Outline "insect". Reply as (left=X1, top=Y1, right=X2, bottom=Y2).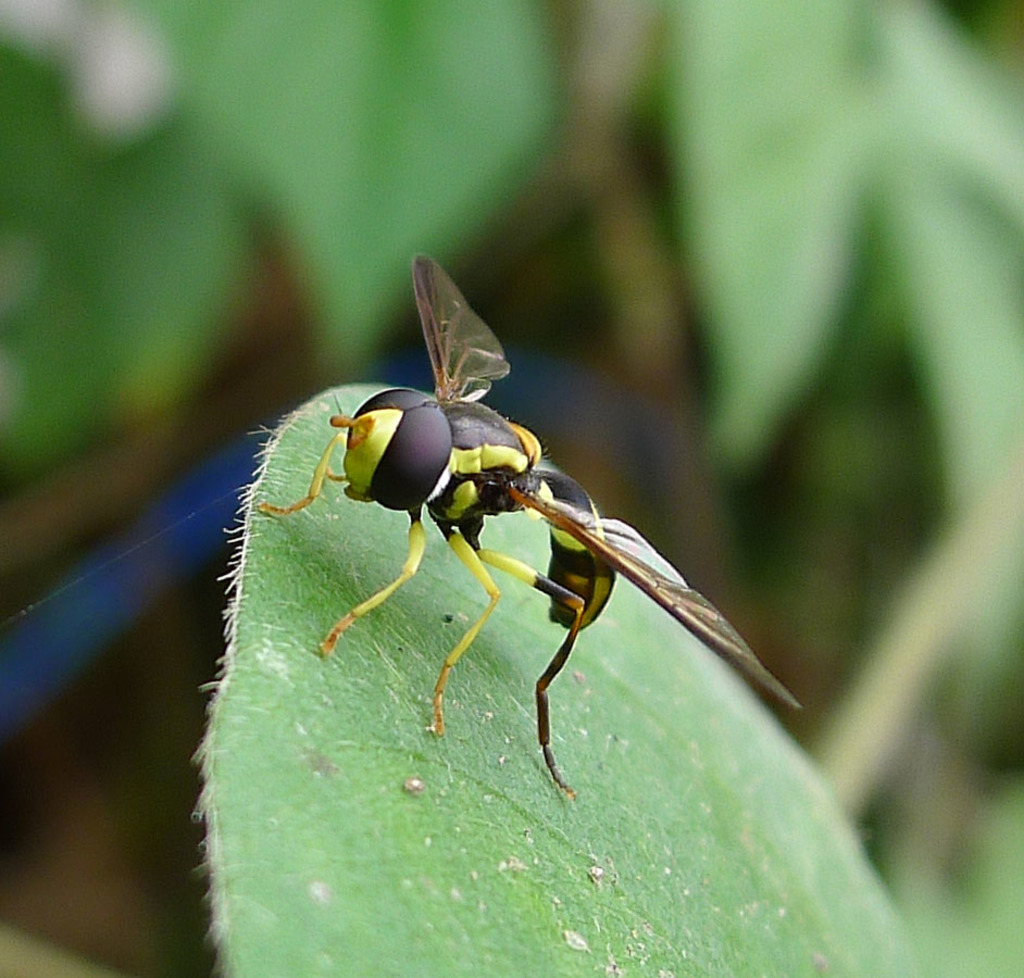
(left=258, top=250, right=801, bottom=794).
